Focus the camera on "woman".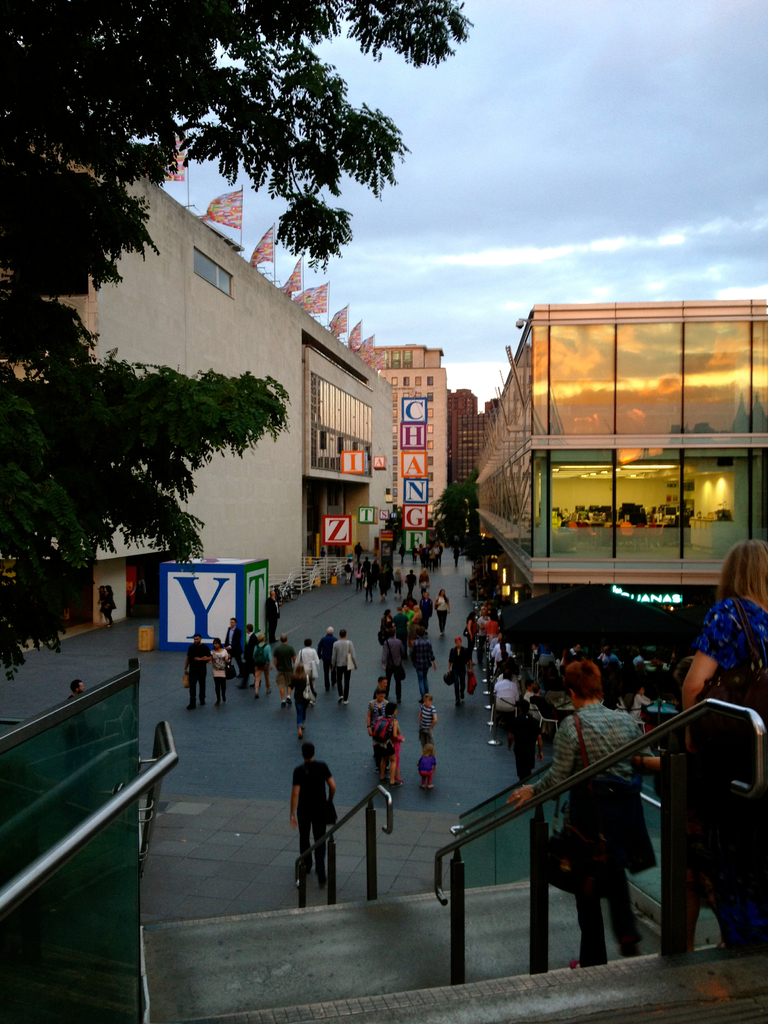
Focus region: bbox=[374, 701, 404, 788].
